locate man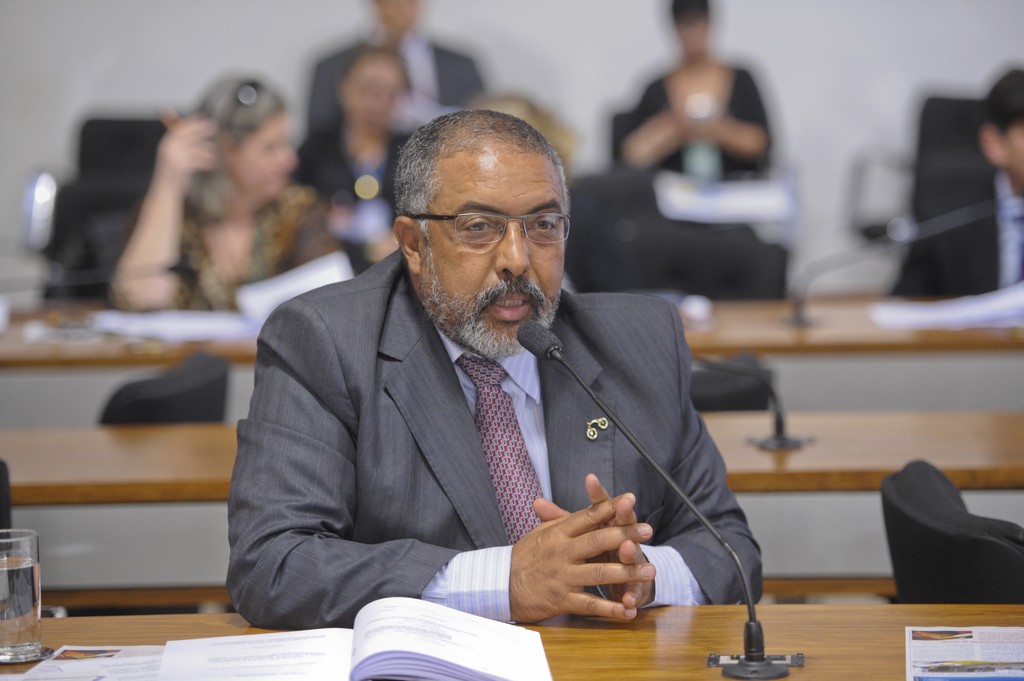
box(220, 109, 760, 657)
